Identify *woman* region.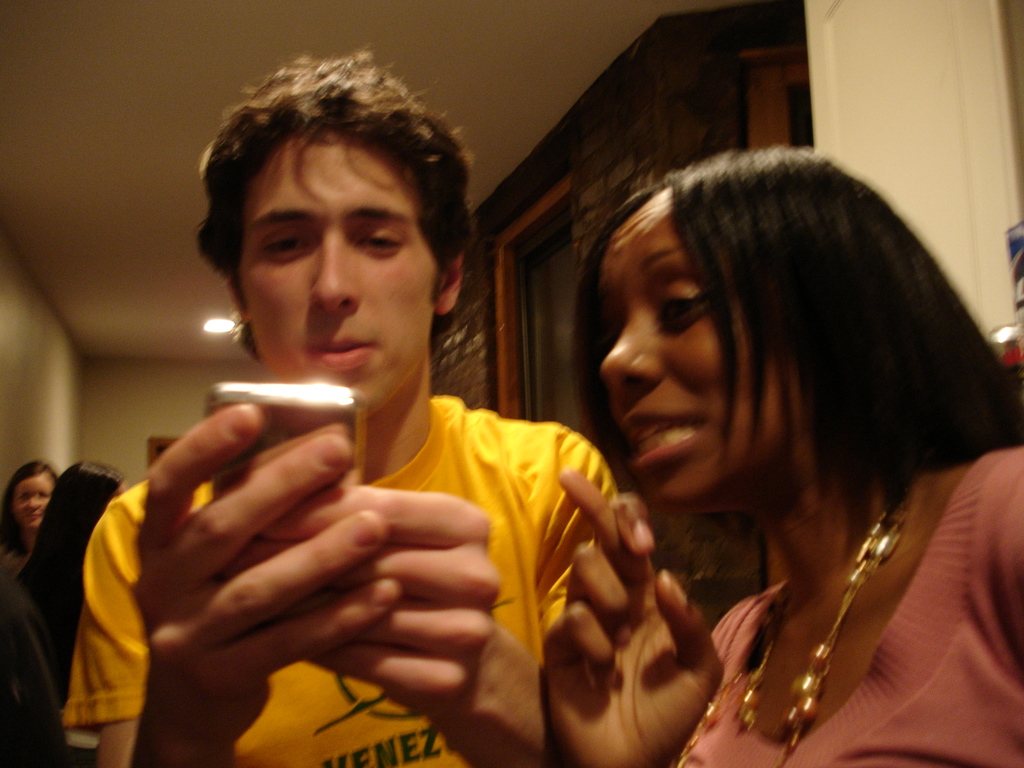
Region: (527, 140, 994, 751).
